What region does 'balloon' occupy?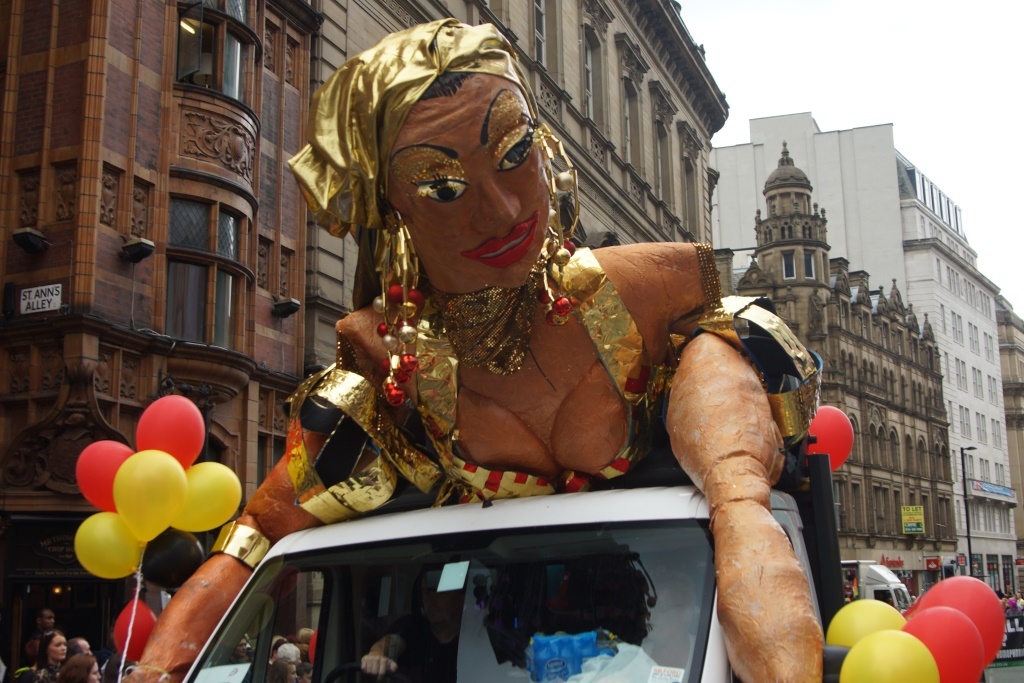
{"x1": 113, "y1": 451, "x2": 190, "y2": 542}.
